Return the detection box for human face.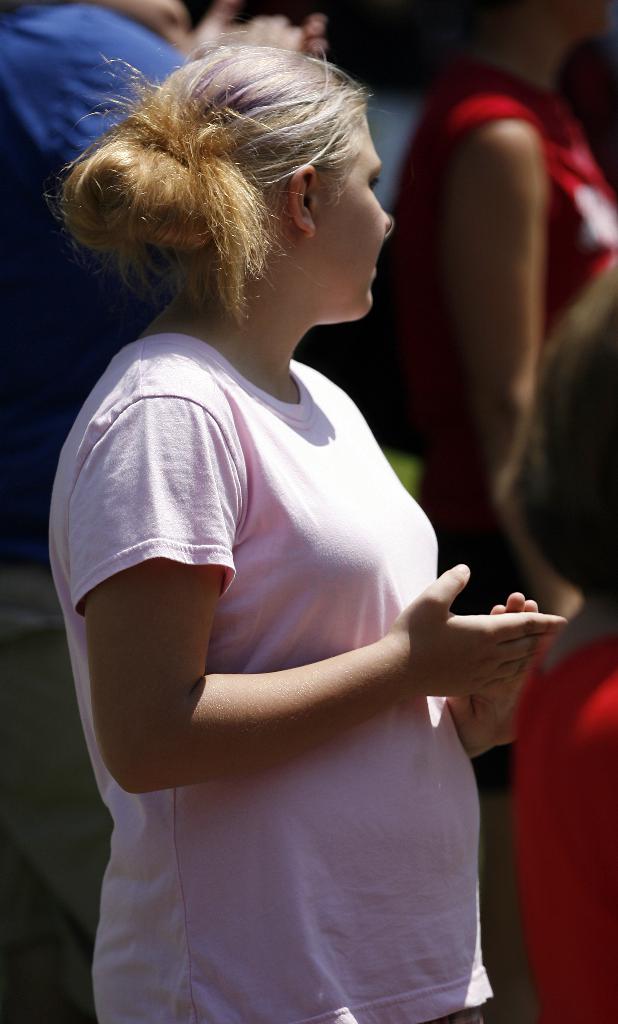
box(313, 116, 395, 319).
